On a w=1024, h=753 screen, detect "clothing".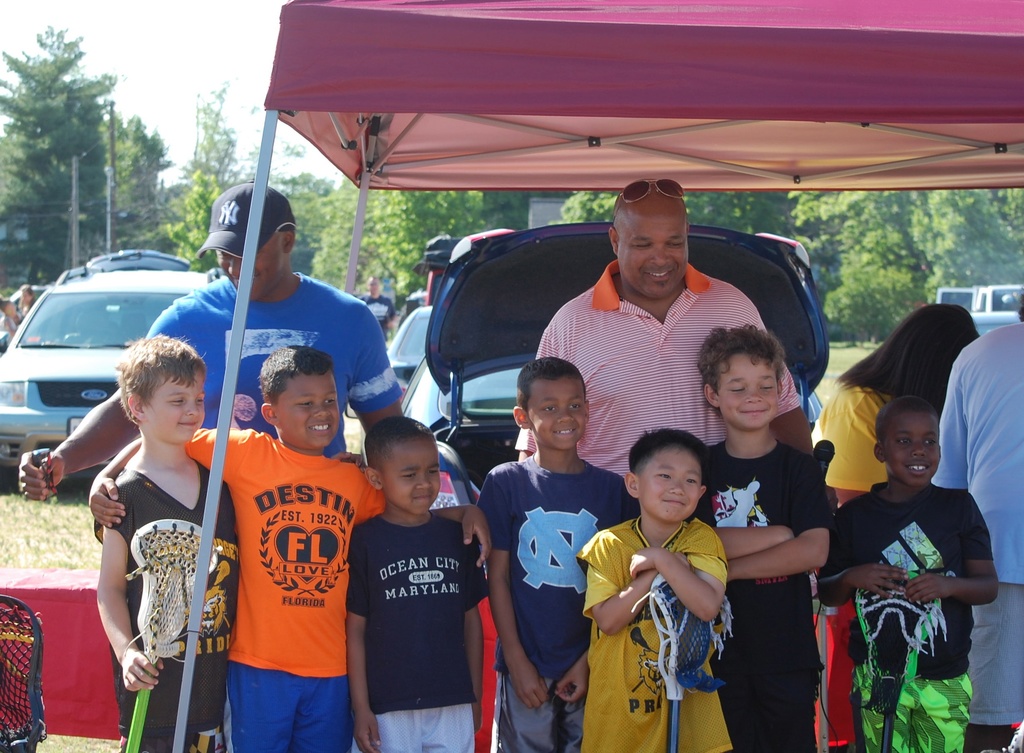
576,510,735,752.
